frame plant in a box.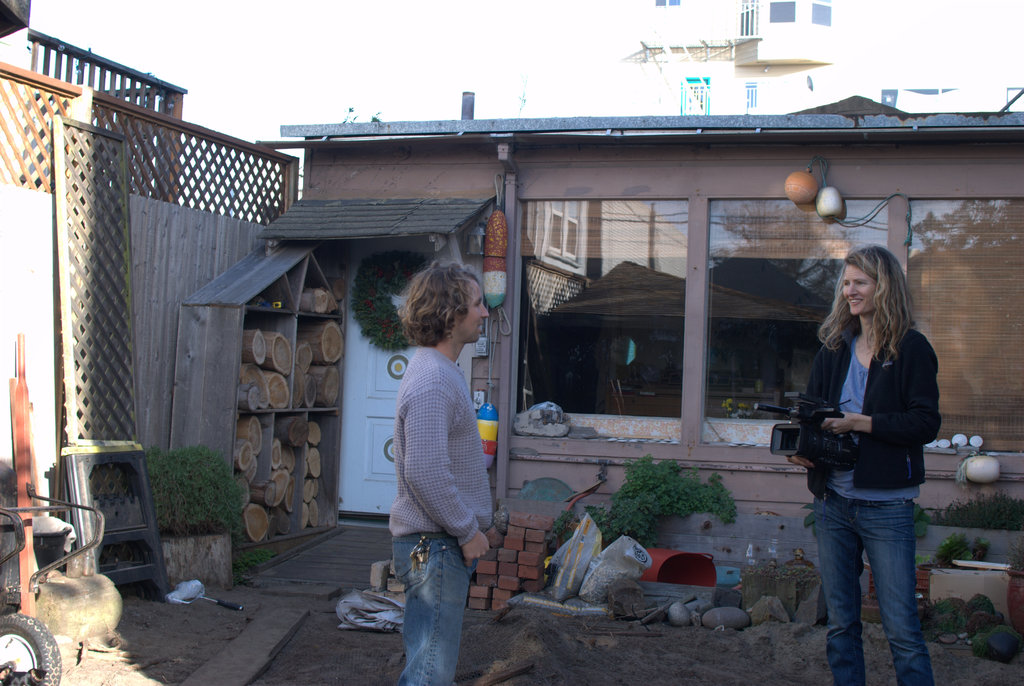
region(551, 452, 734, 554).
